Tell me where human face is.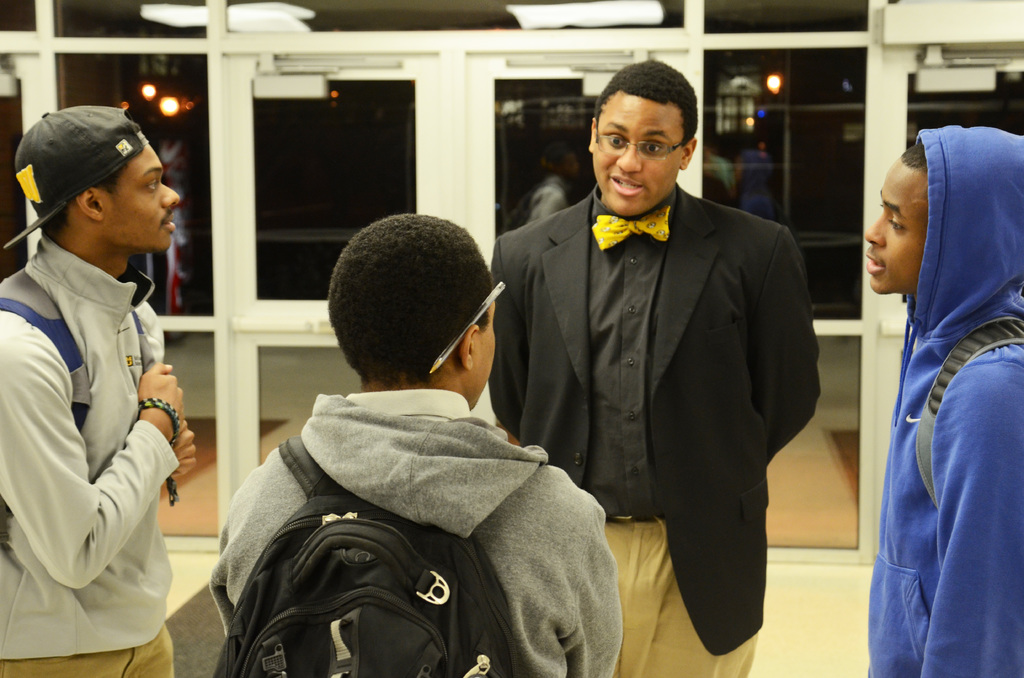
human face is at <region>594, 113, 680, 218</region>.
